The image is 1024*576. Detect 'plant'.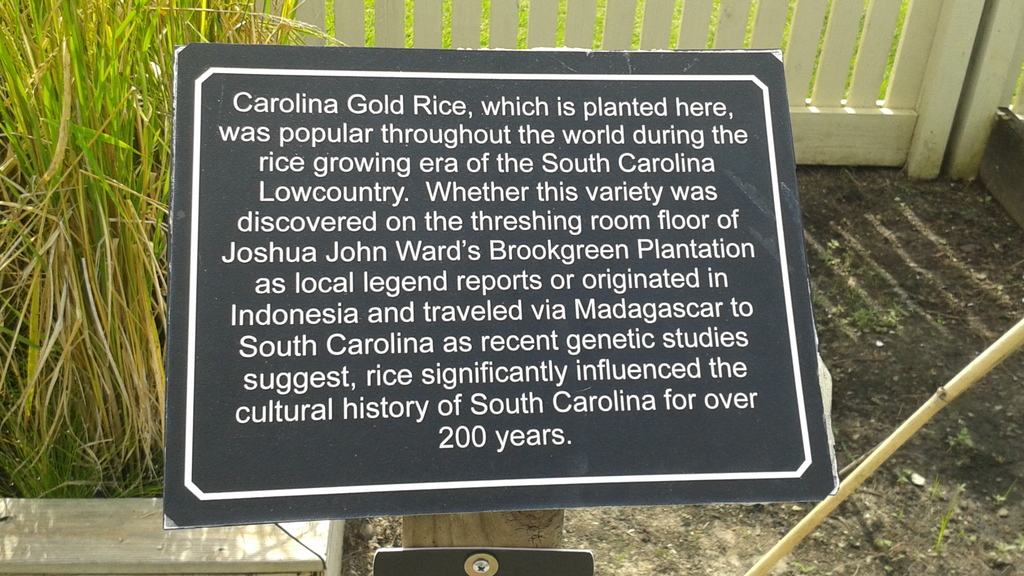
Detection: 1014:531:1023:552.
